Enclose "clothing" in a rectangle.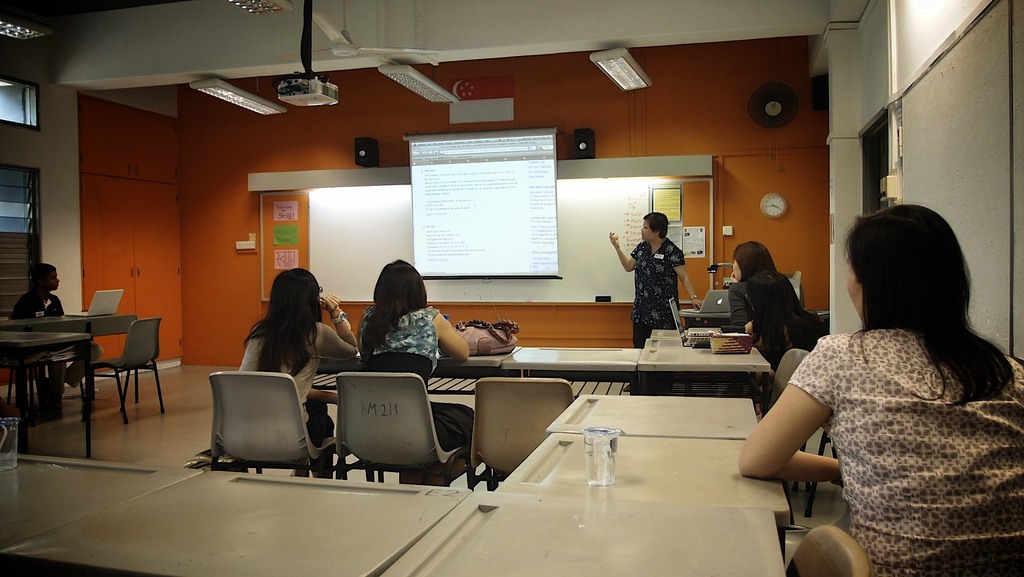
rect(355, 309, 476, 453).
